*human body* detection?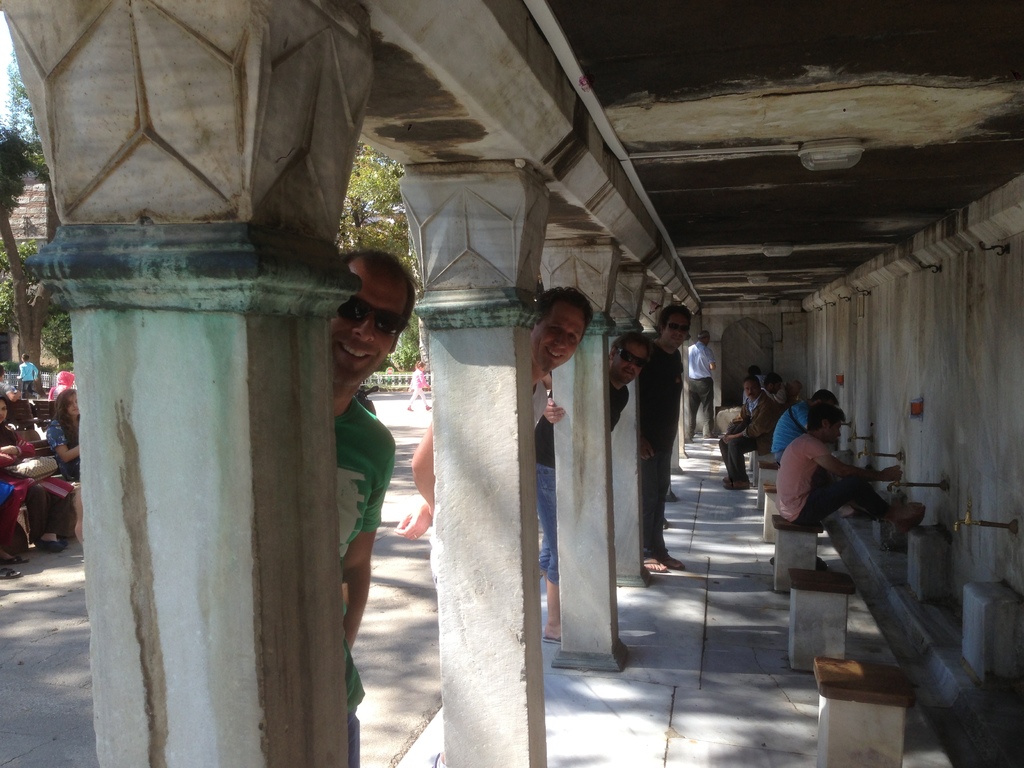
select_region(780, 408, 930, 534)
